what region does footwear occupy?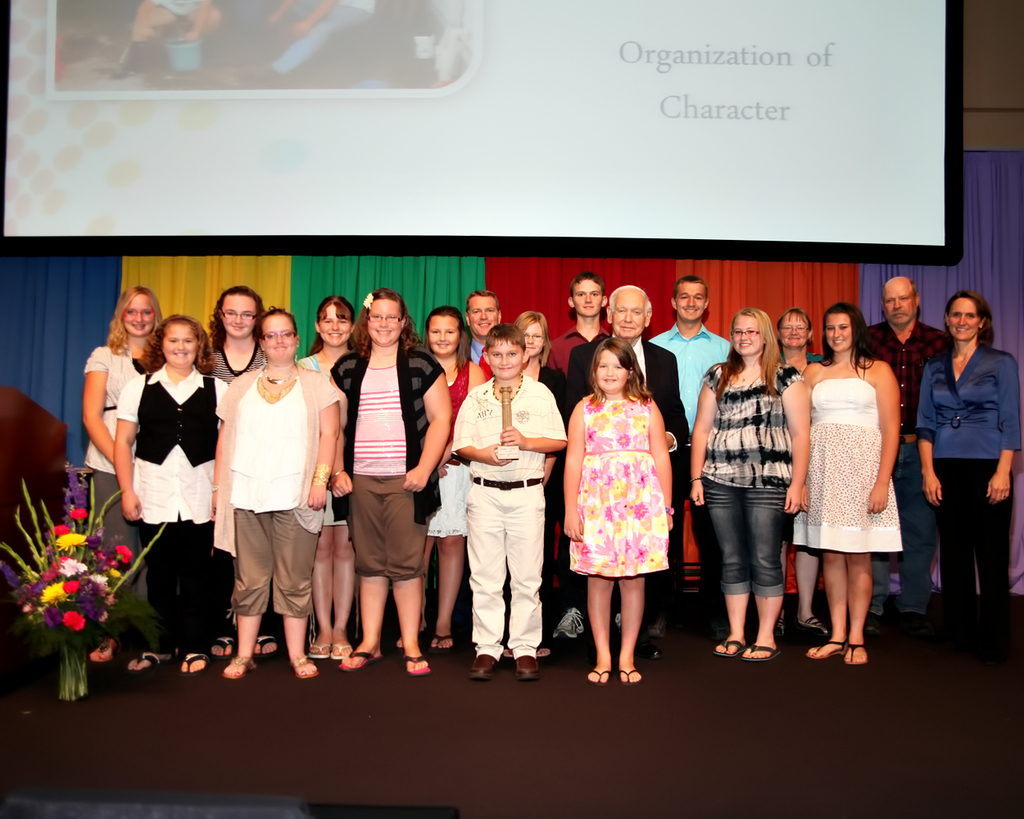
l=611, t=670, r=638, b=681.
